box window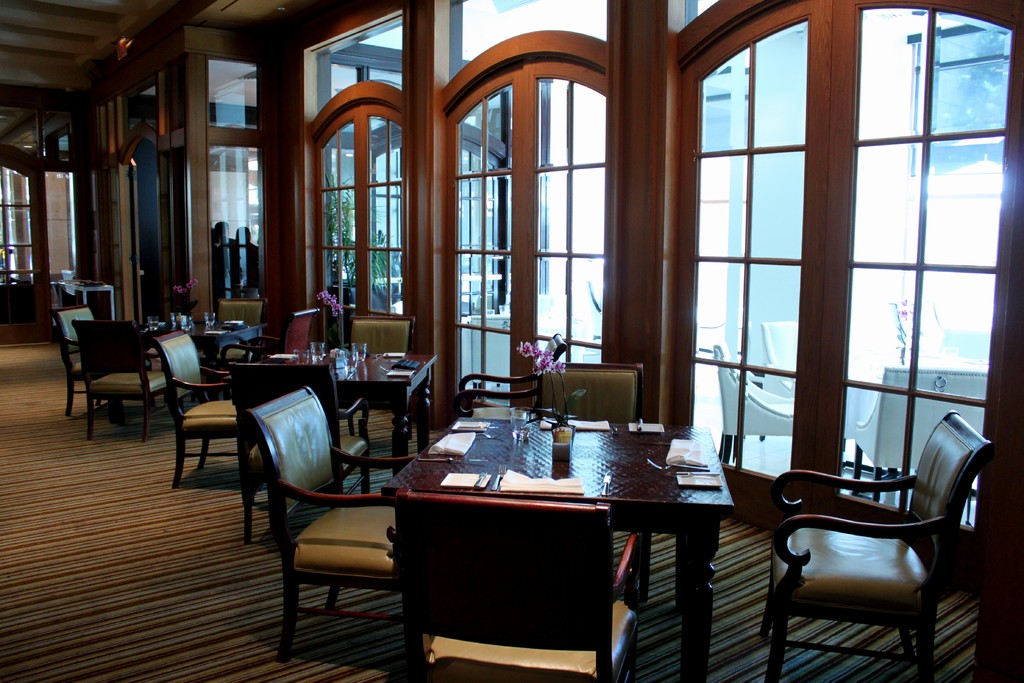
locate(432, 29, 612, 432)
